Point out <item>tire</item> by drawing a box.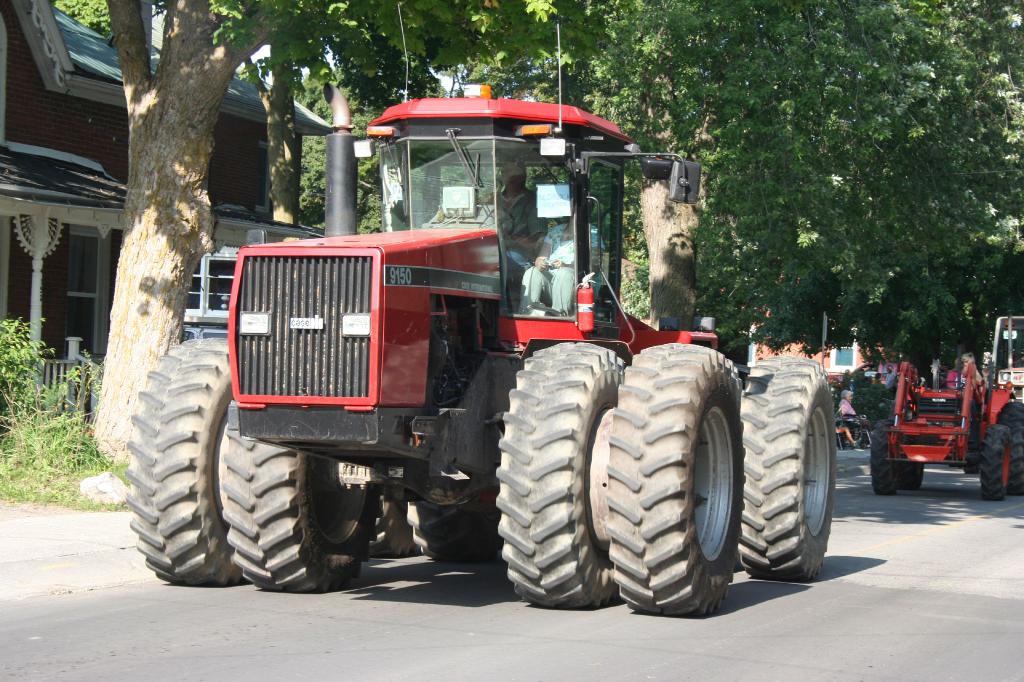
pyautogui.locateOnScreen(870, 422, 899, 496).
